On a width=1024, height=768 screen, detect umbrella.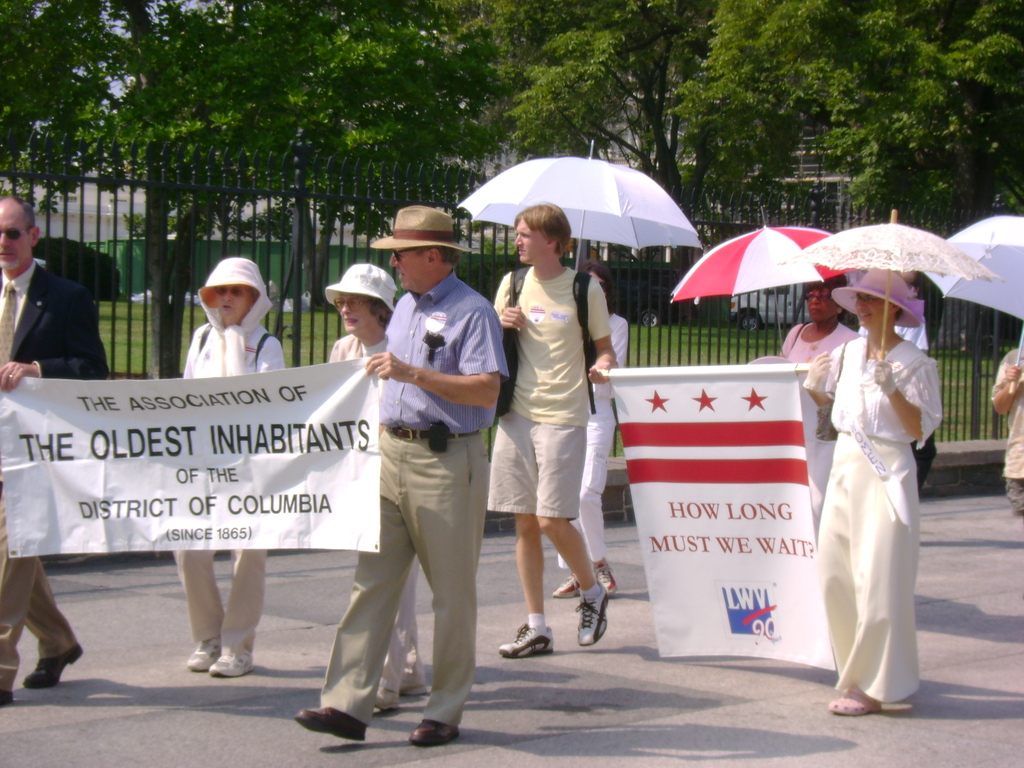
788 209 1003 362.
